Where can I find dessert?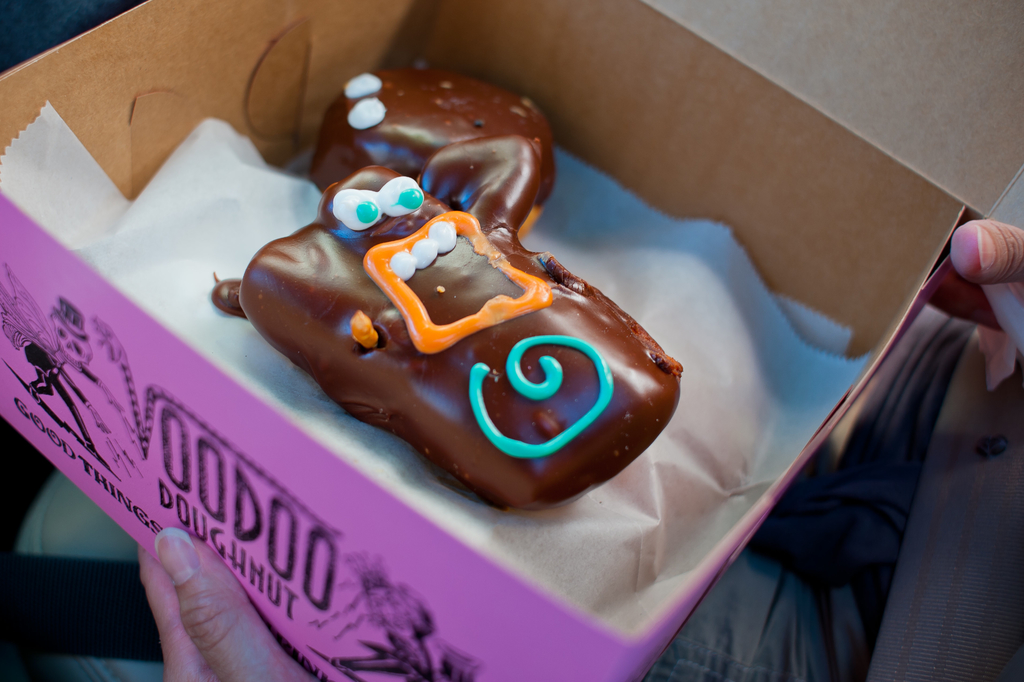
You can find it at box=[318, 62, 557, 235].
